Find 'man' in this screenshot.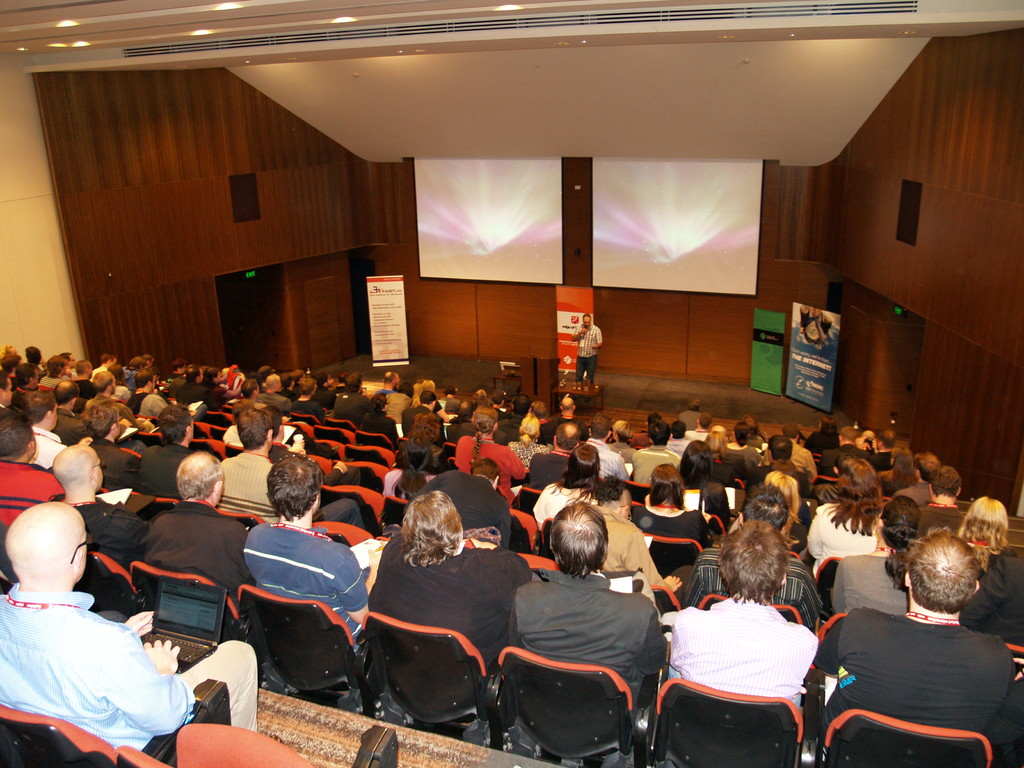
The bounding box for 'man' is [left=373, top=371, right=396, bottom=393].
